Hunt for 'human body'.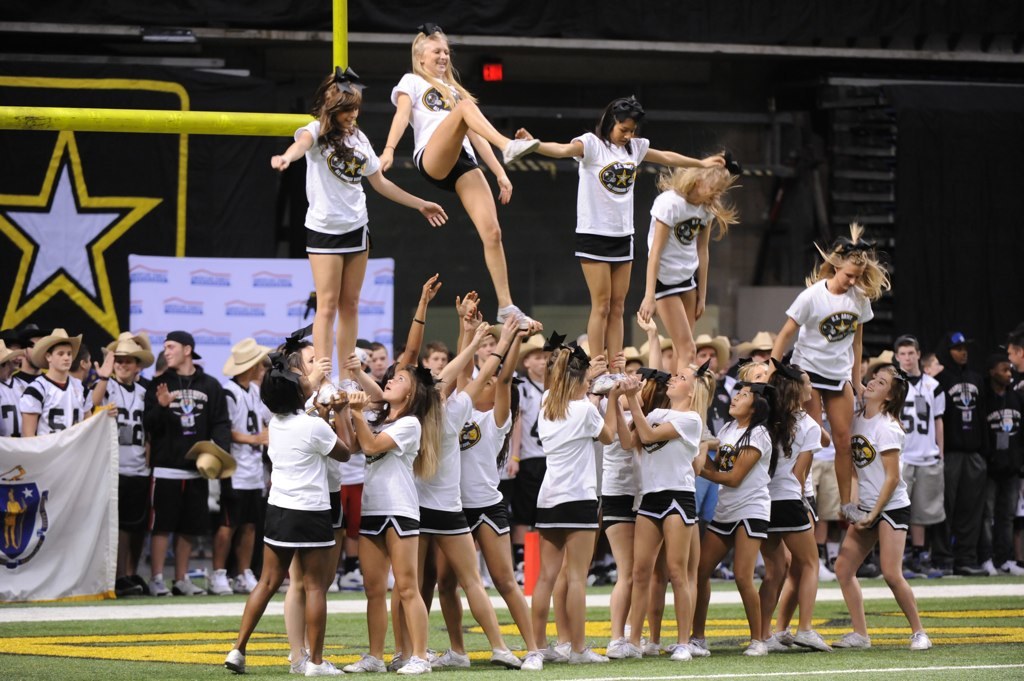
Hunted down at crop(205, 337, 257, 599).
